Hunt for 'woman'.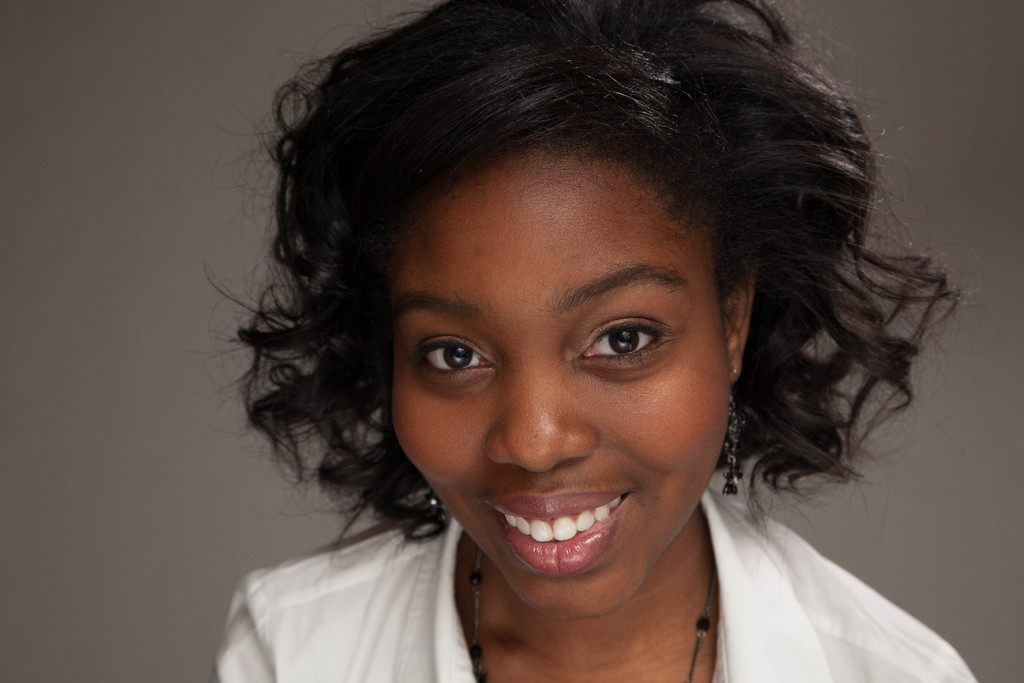
Hunted down at (left=173, top=0, right=1005, bottom=682).
